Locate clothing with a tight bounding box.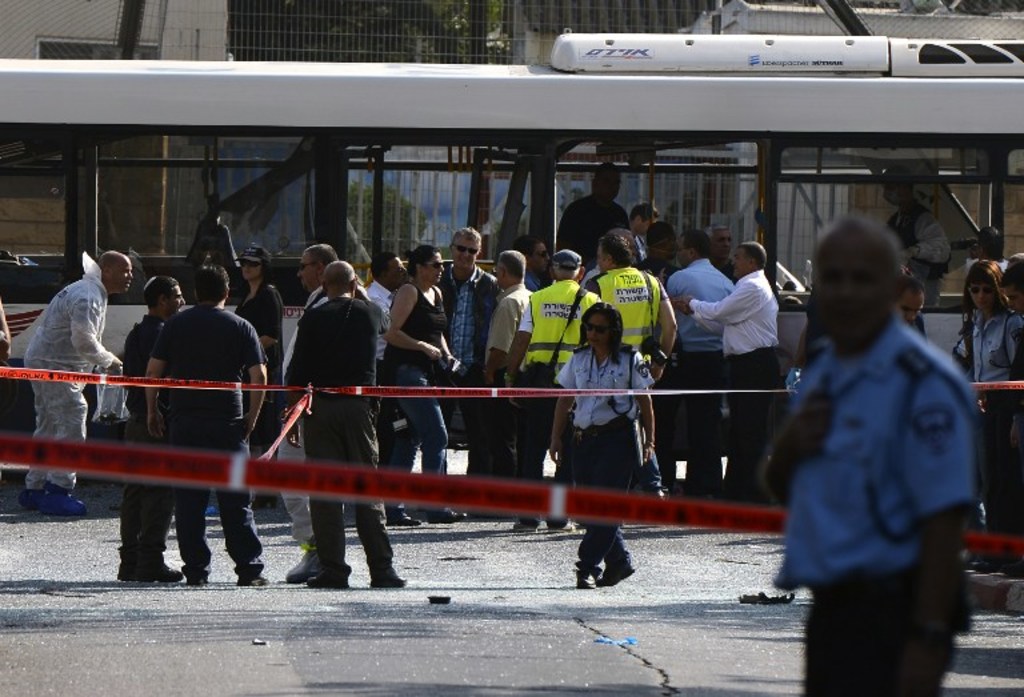
[771, 256, 987, 664].
